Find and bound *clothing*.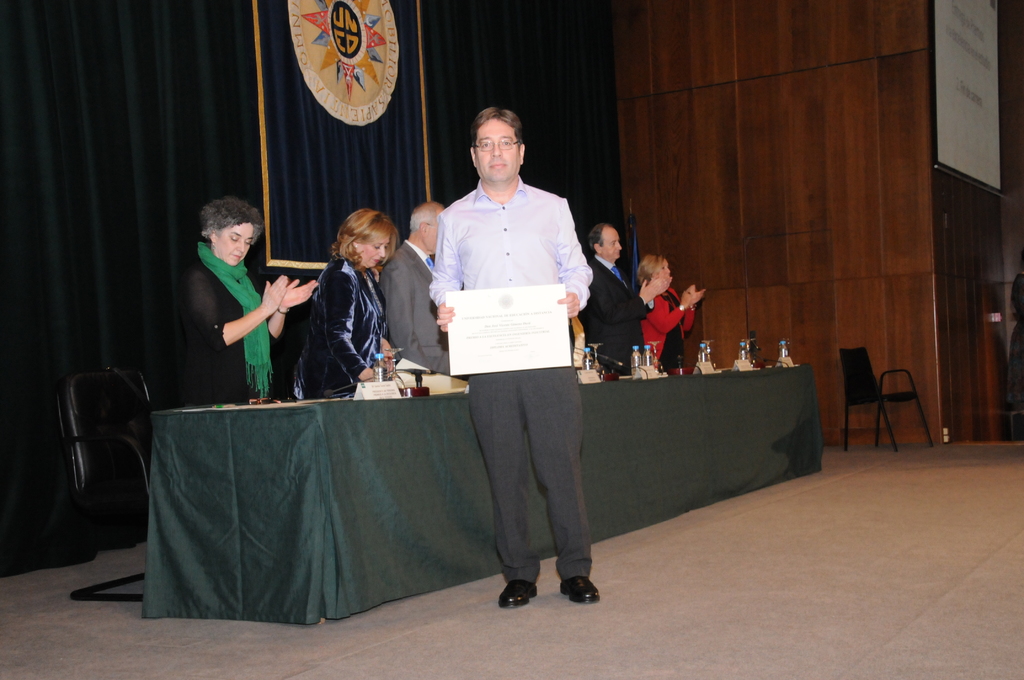
Bound: left=636, top=284, right=697, bottom=371.
